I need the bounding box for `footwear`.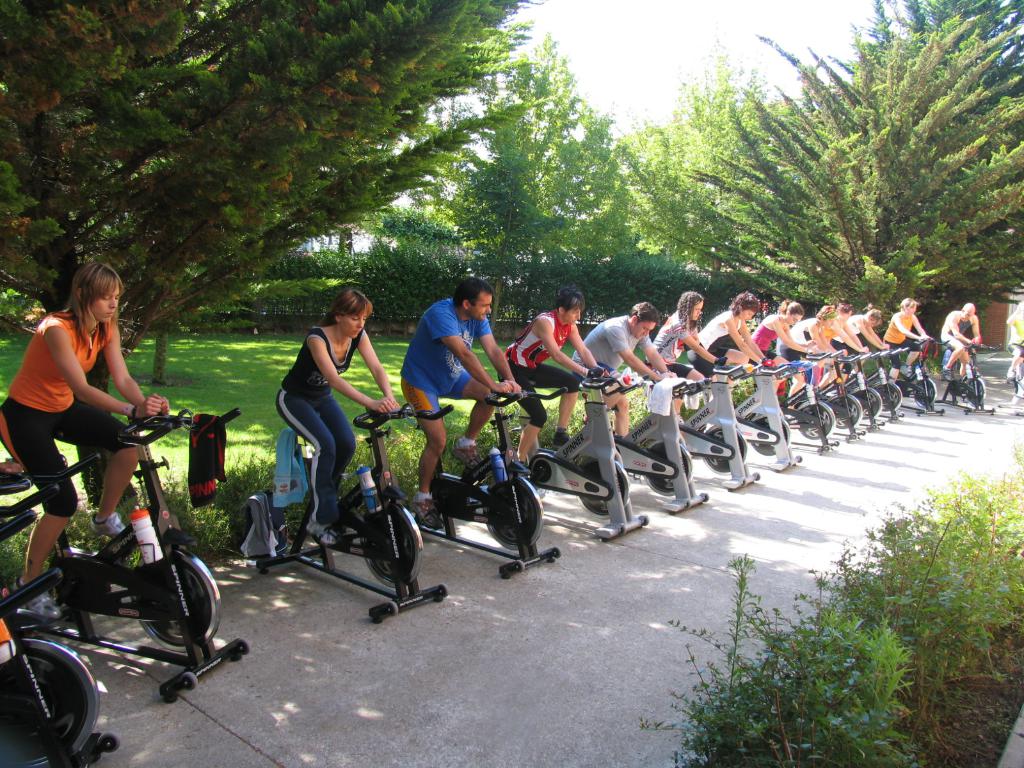
Here it is: [12, 579, 60, 619].
